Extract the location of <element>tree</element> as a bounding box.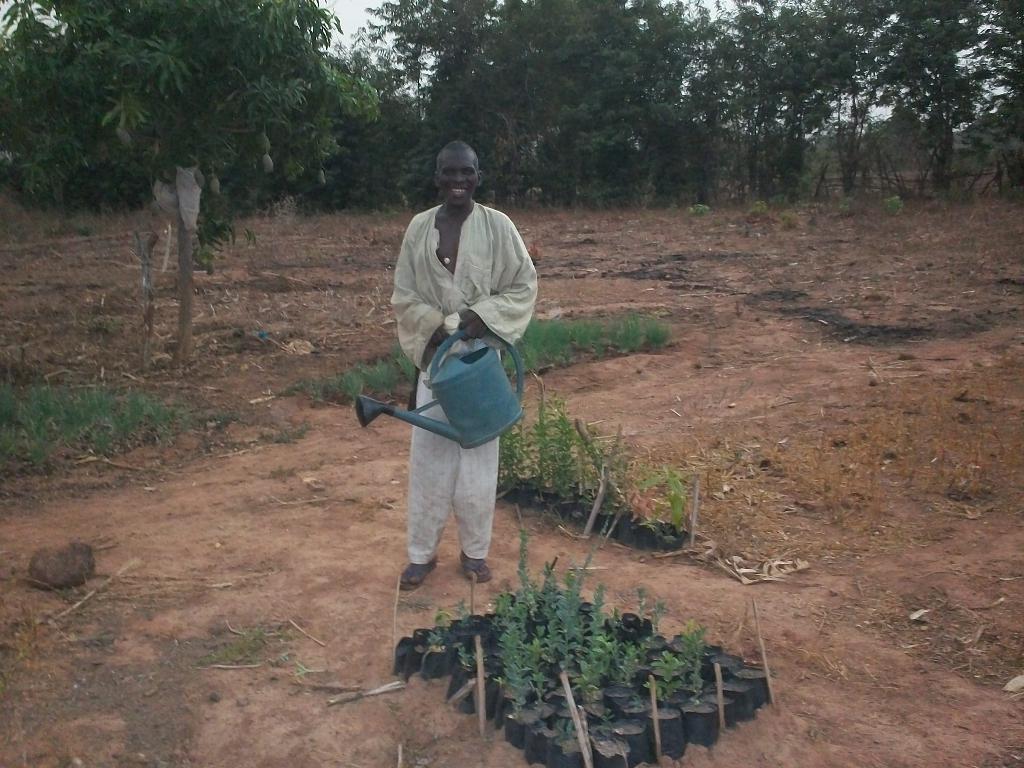
bbox=(697, 0, 831, 198).
